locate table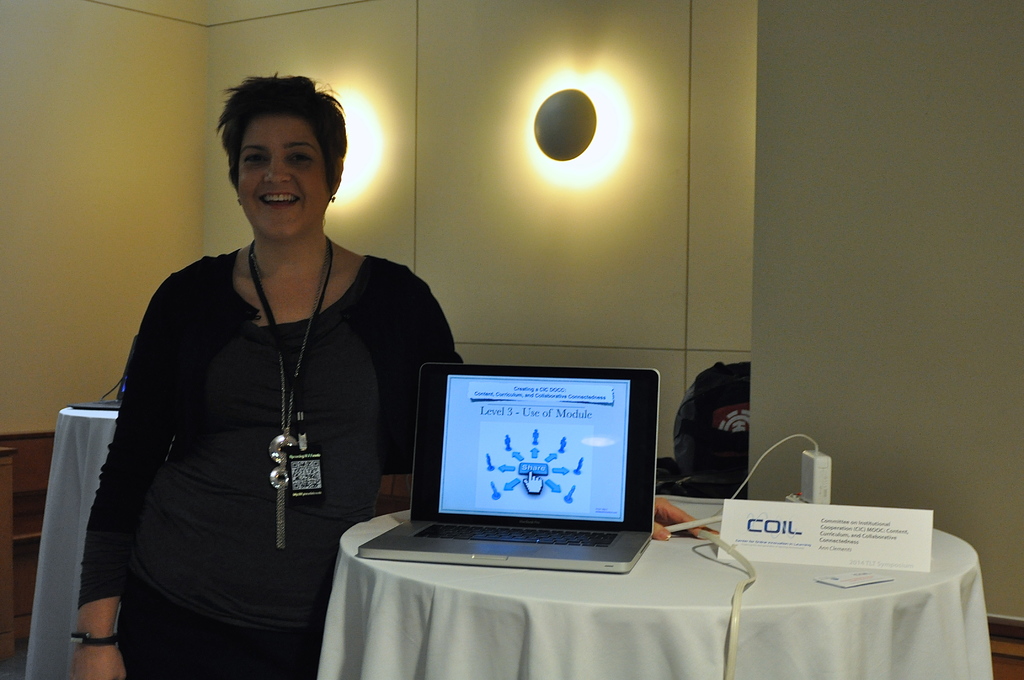
274 492 989 676
